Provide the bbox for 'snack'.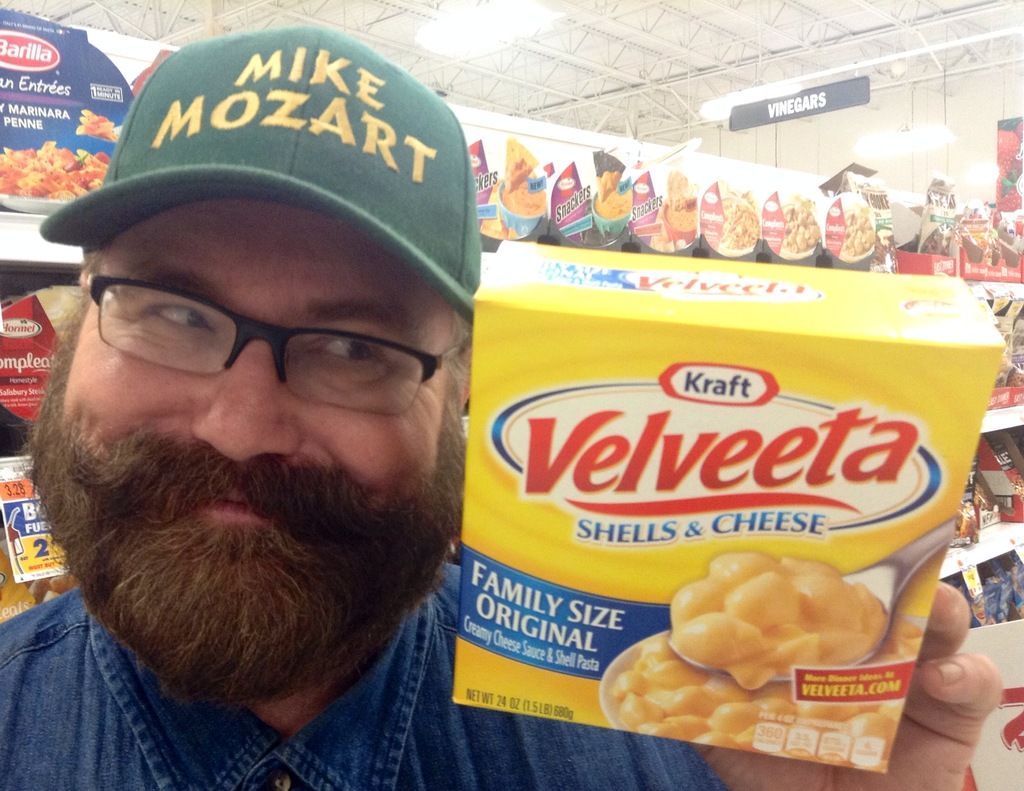
region(720, 198, 761, 249).
